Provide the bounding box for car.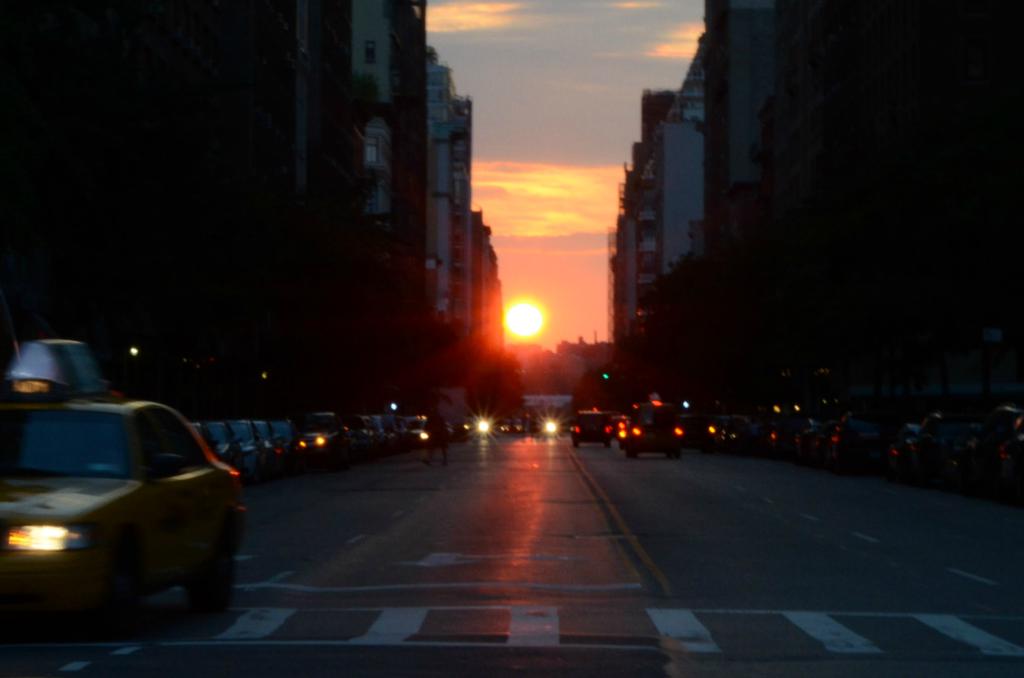
box=[624, 401, 688, 459].
